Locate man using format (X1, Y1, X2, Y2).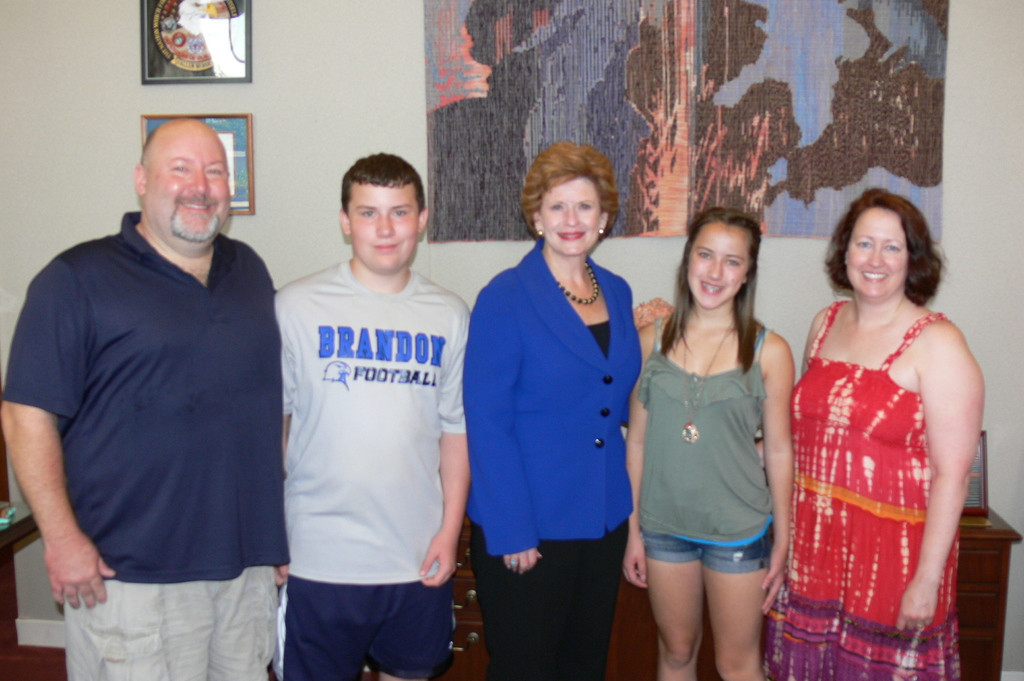
(264, 150, 469, 680).
